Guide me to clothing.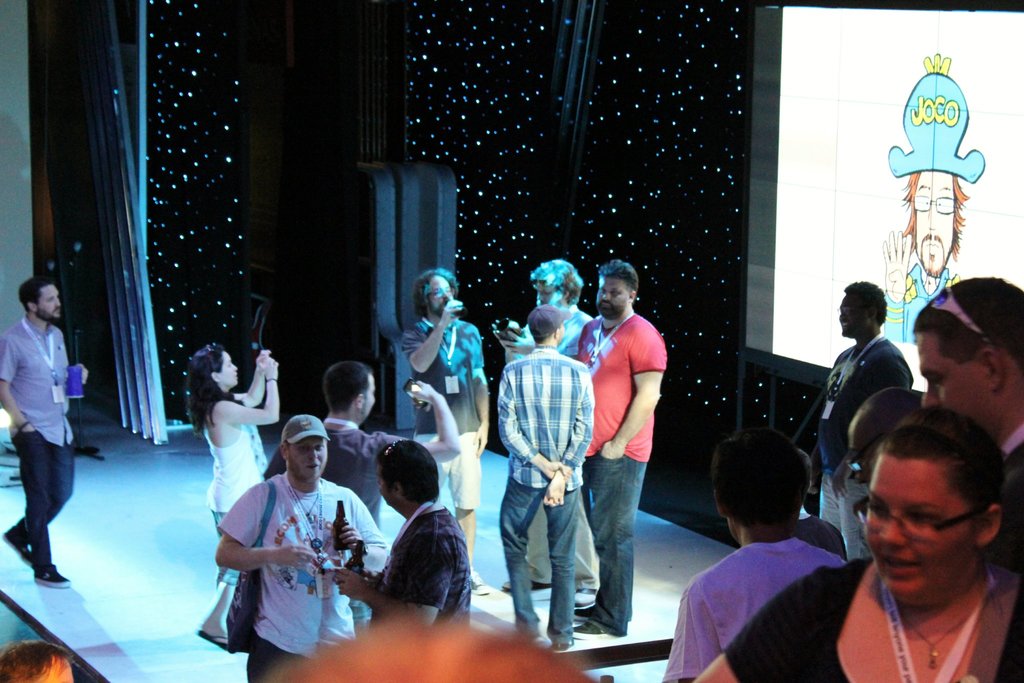
Guidance: (left=202, top=392, right=273, bottom=638).
